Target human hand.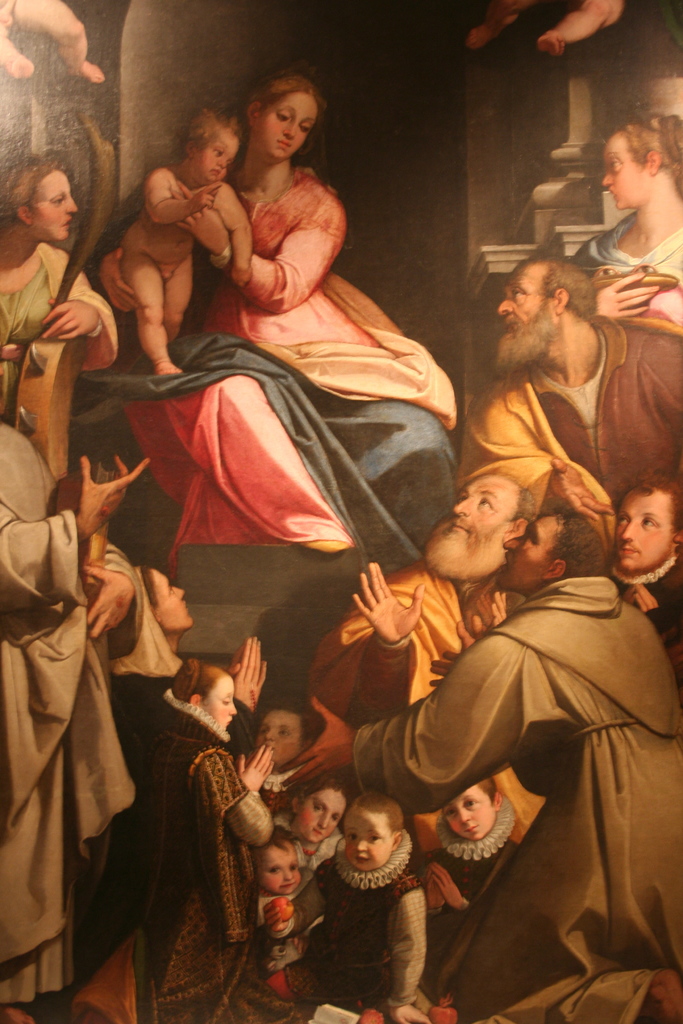
Target region: (x1=42, y1=293, x2=102, y2=342).
